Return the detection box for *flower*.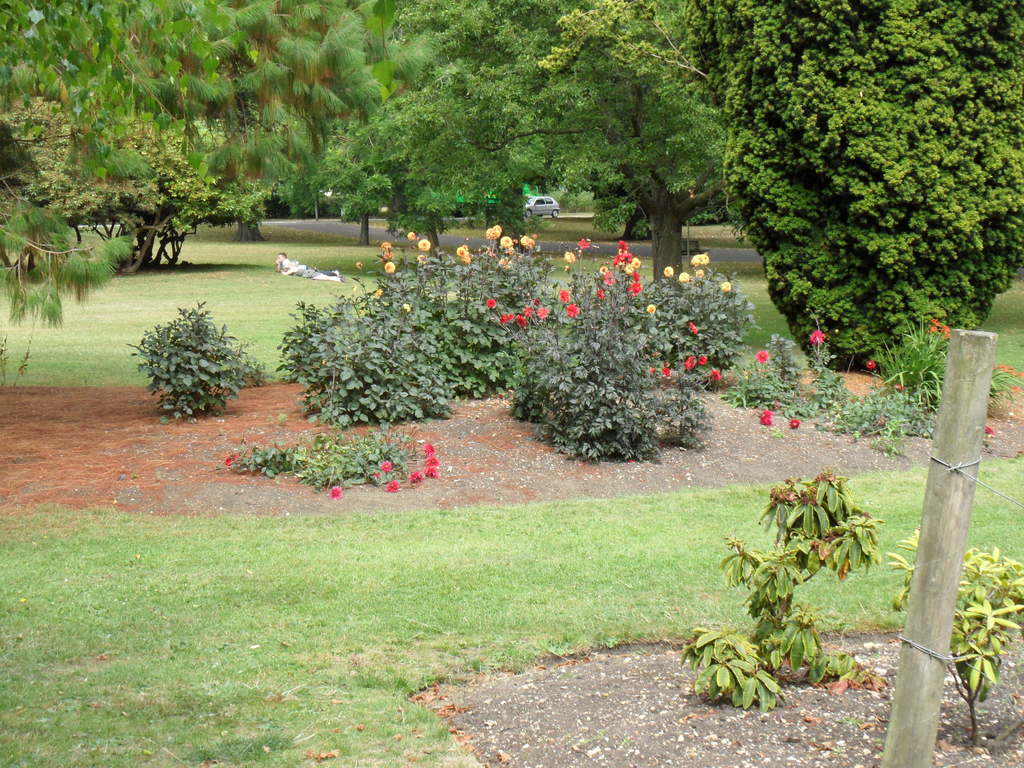
787 417 799 430.
